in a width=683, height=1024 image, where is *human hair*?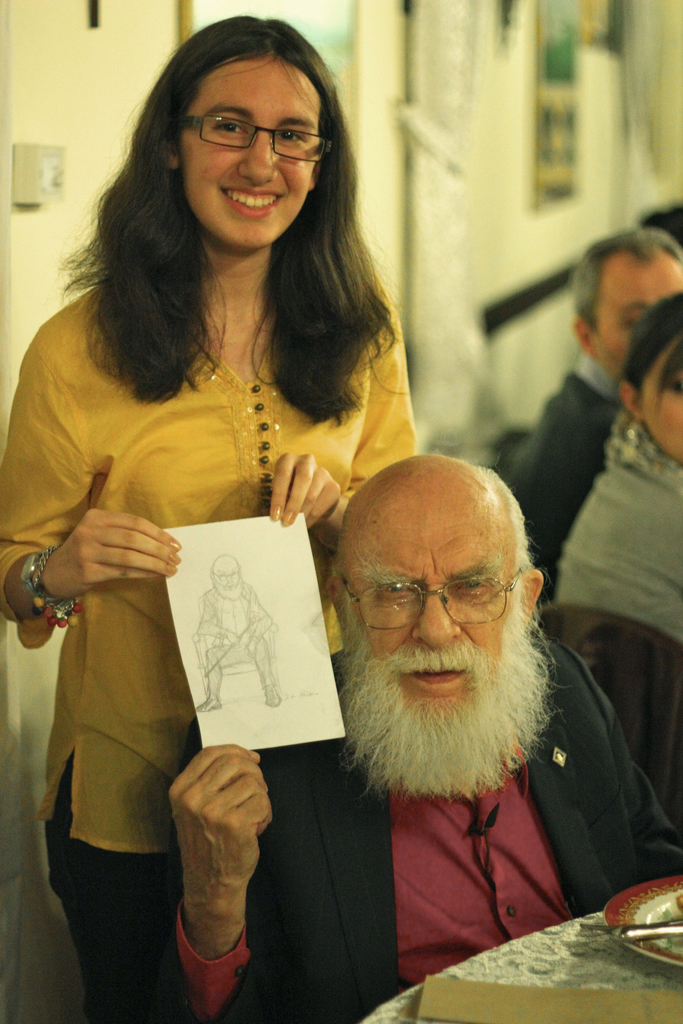
497/470/535/573.
